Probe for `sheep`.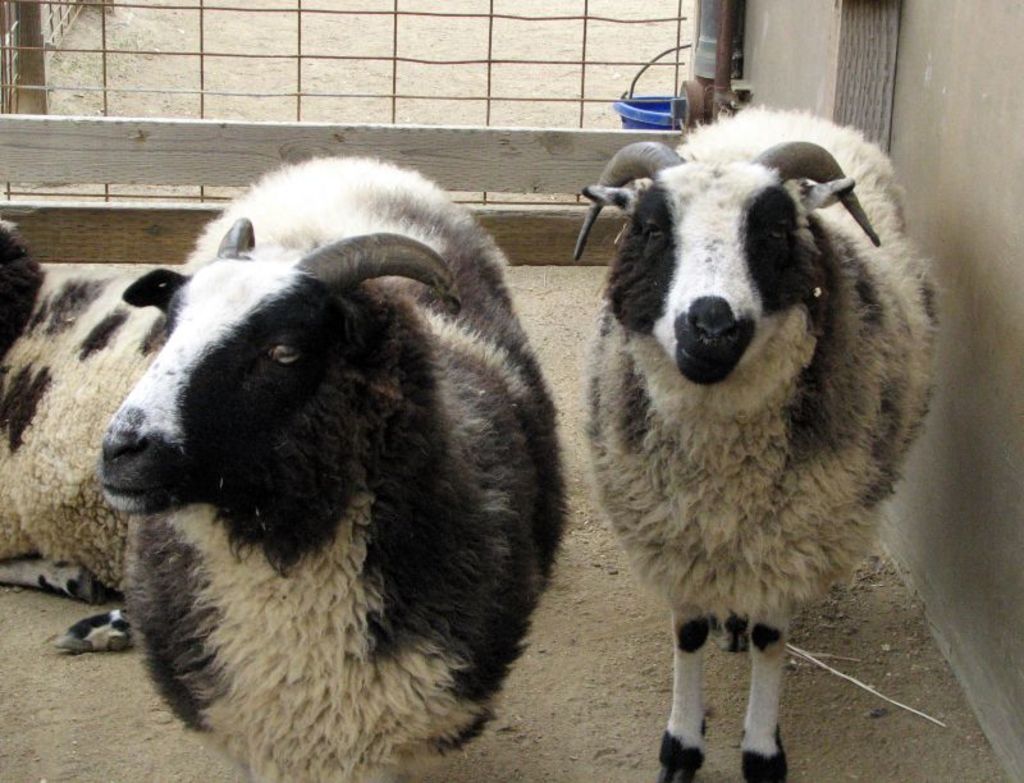
Probe result: x1=99 y1=156 x2=573 y2=782.
